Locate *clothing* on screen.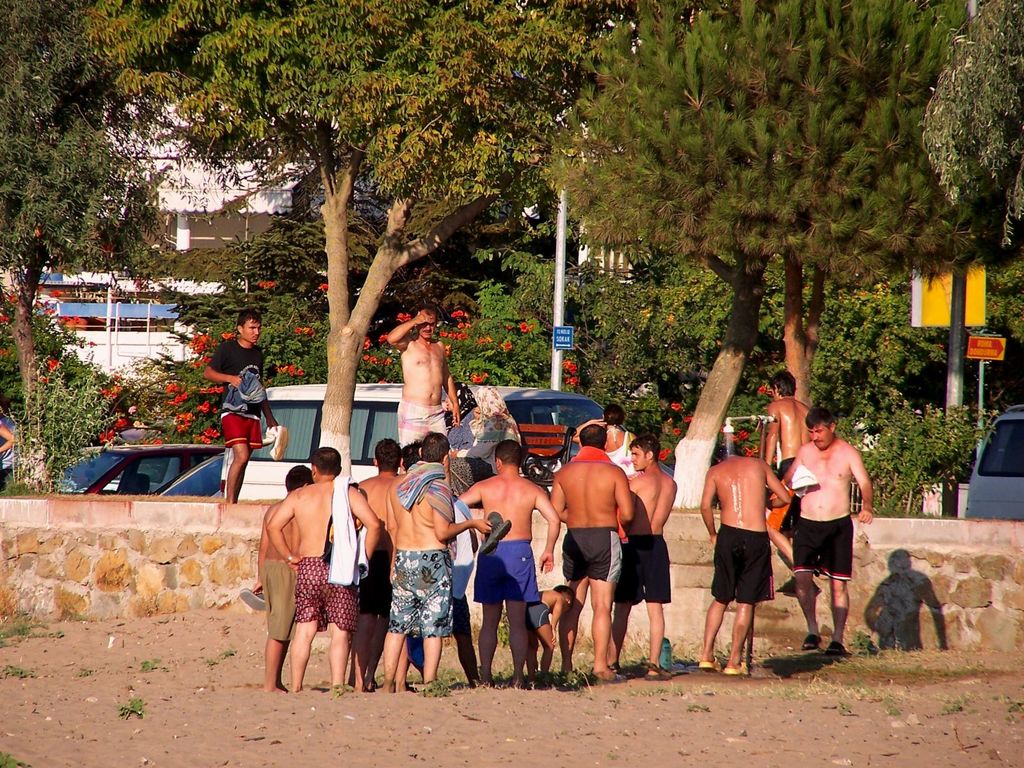
On screen at crop(521, 601, 554, 636).
